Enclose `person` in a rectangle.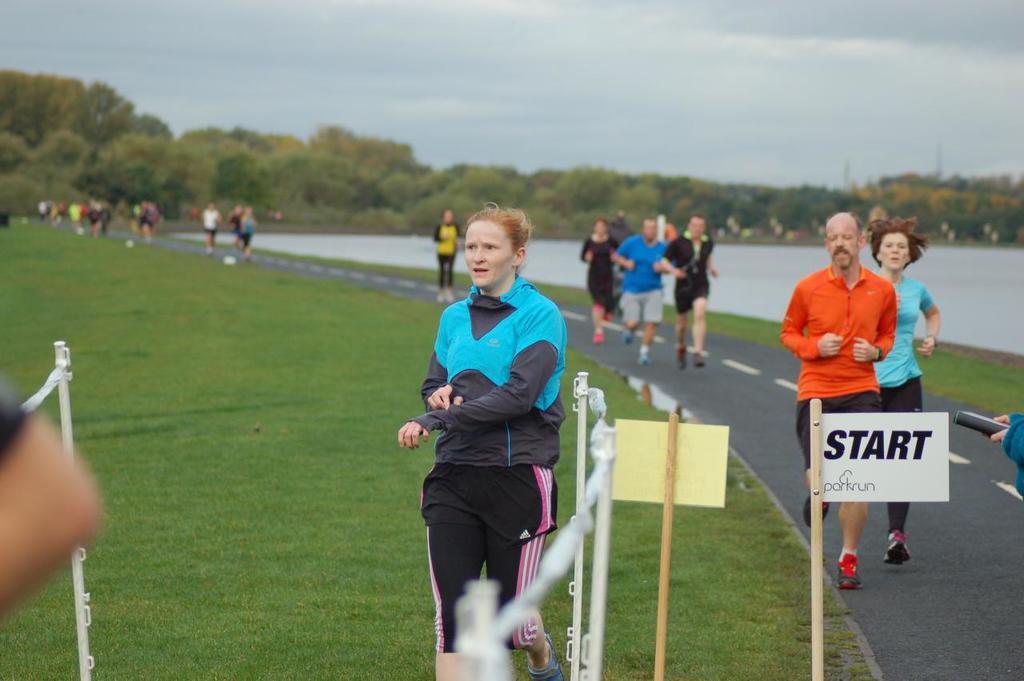
{"left": 777, "top": 211, "right": 893, "bottom": 586}.
